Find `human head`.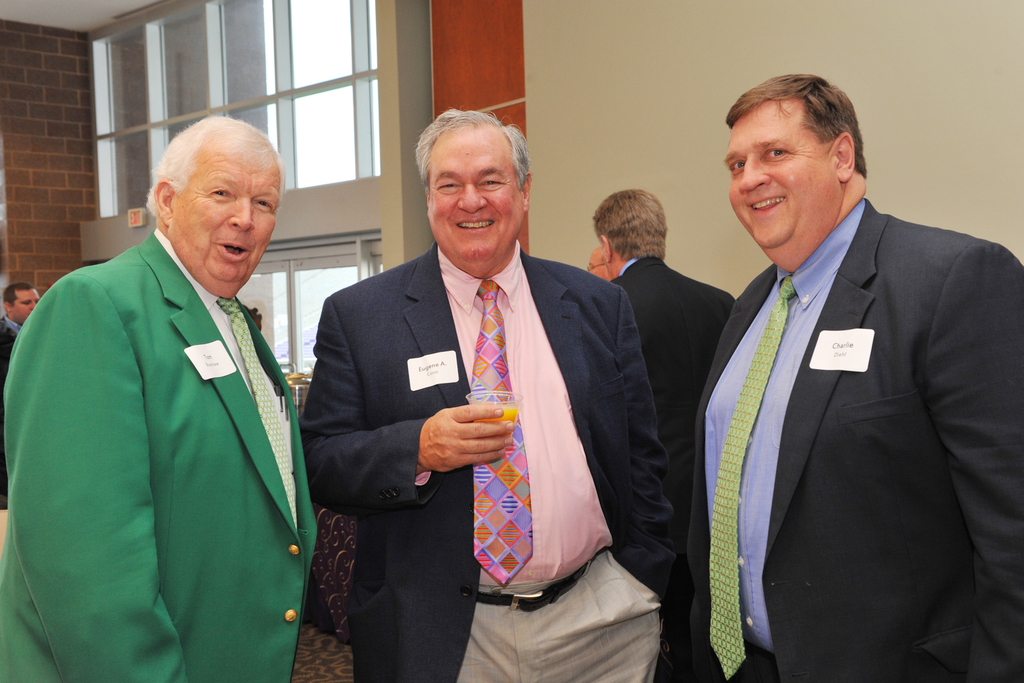
(725, 77, 860, 270).
